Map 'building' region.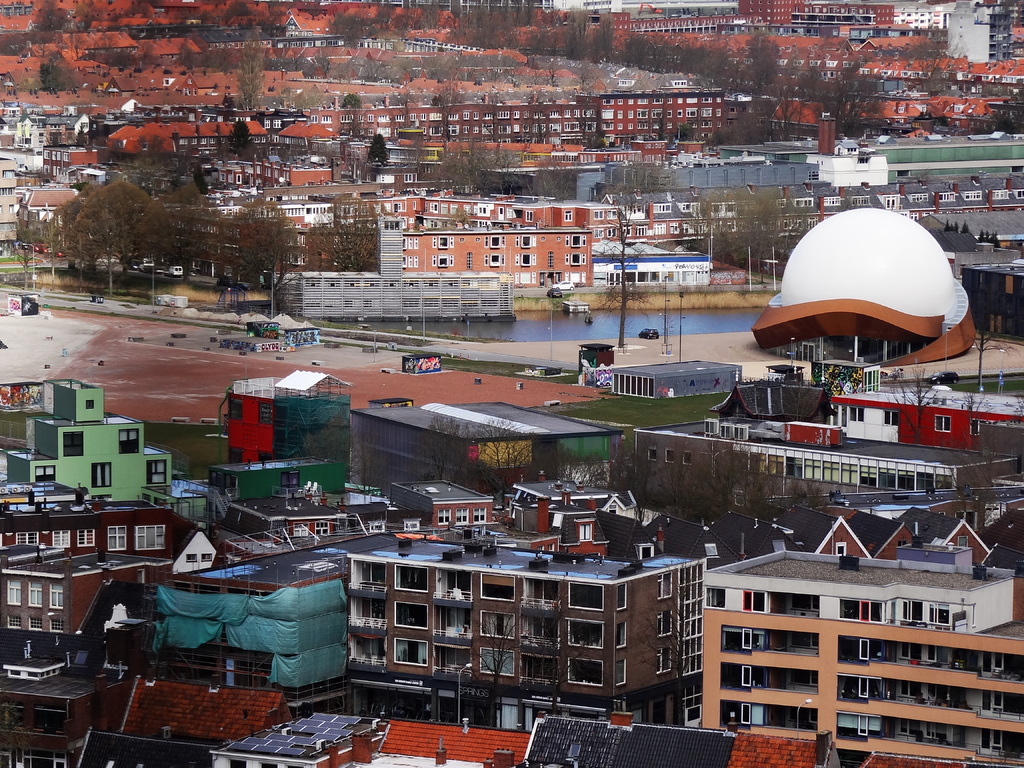
Mapped to x1=739, y1=1, x2=896, y2=33.
